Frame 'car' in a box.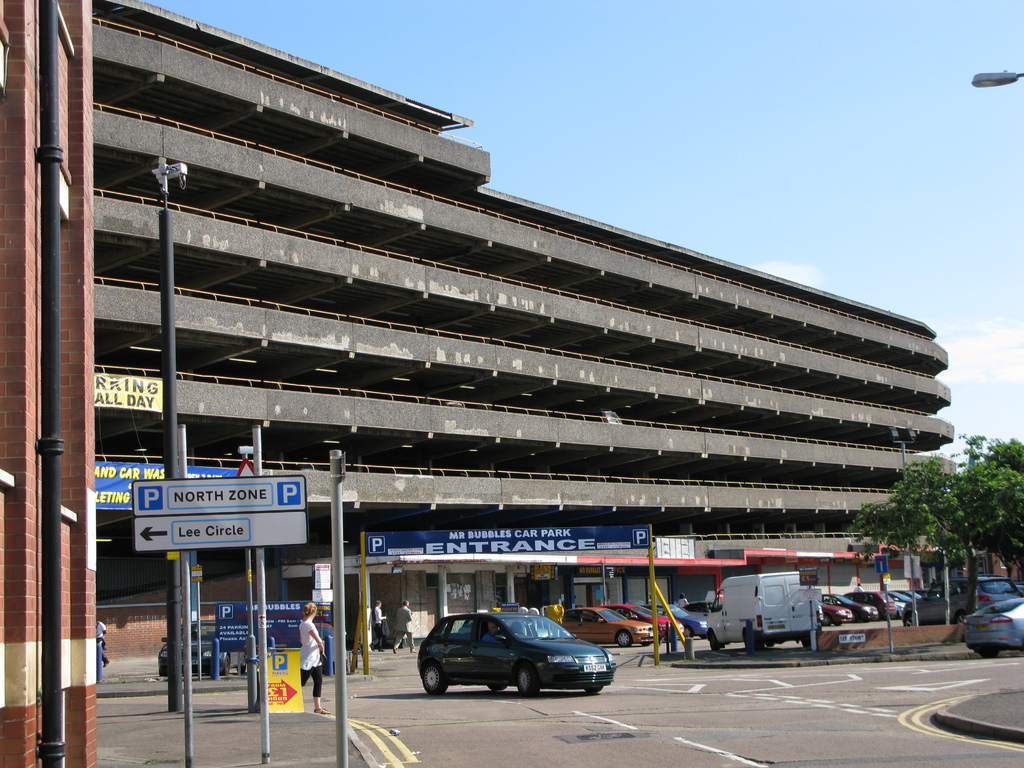
l=655, t=606, r=708, b=639.
